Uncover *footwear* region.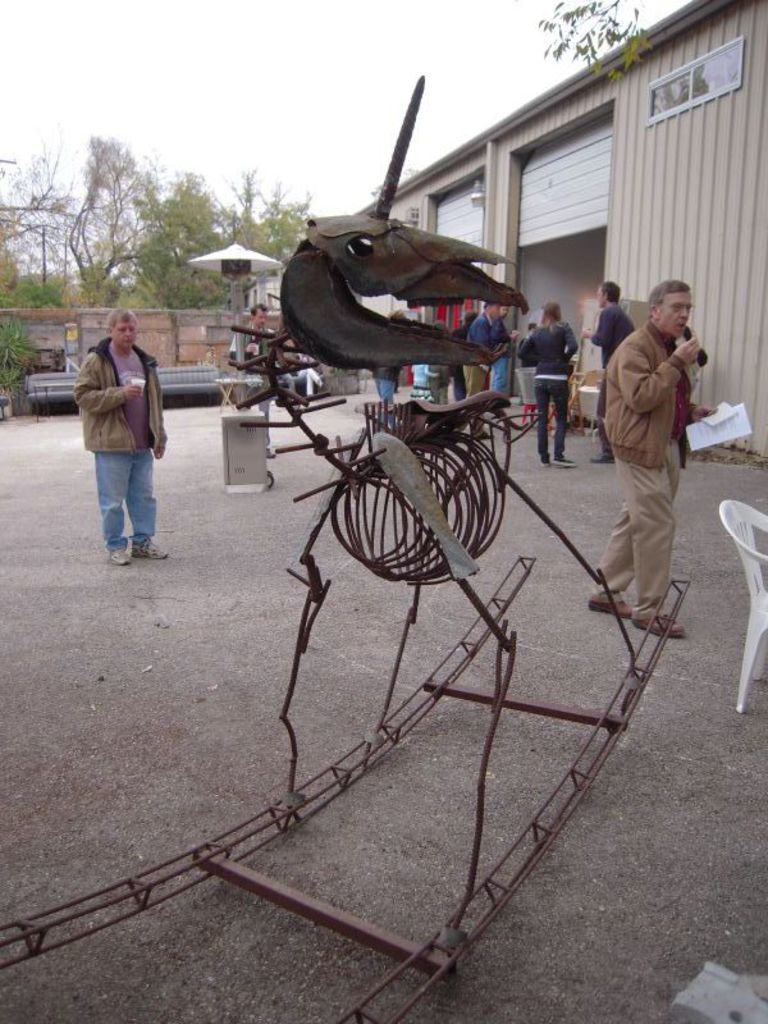
Uncovered: bbox=(632, 605, 685, 636).
